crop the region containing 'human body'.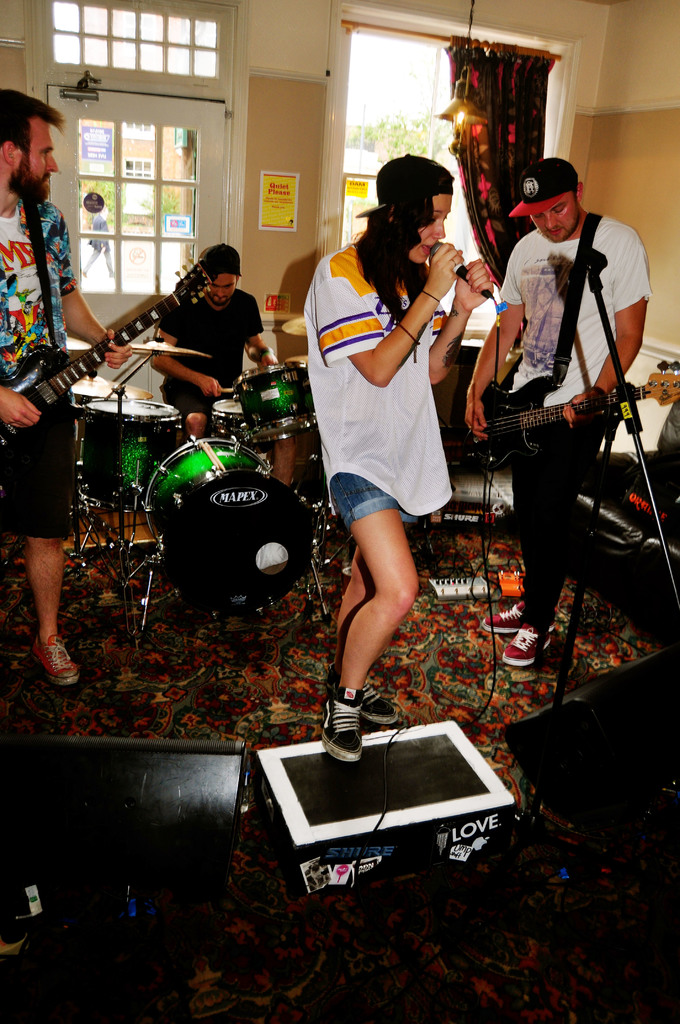
Crop region: box(152, 287, 299, 473).
